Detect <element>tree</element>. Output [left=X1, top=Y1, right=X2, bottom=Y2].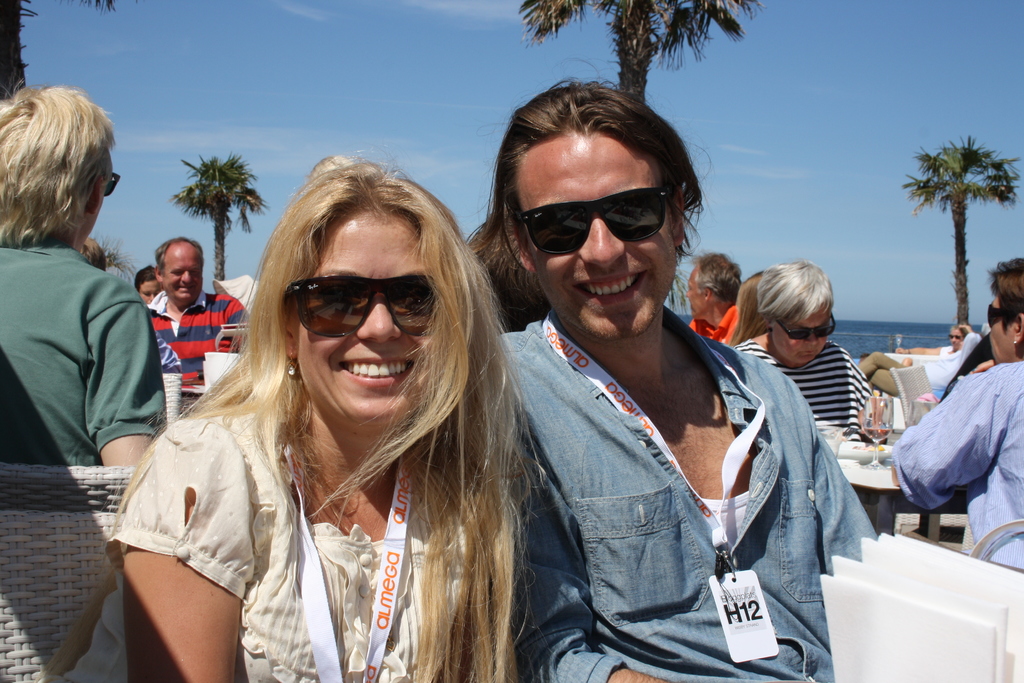
[left=909, top=103, right=1012, bottom=312].
